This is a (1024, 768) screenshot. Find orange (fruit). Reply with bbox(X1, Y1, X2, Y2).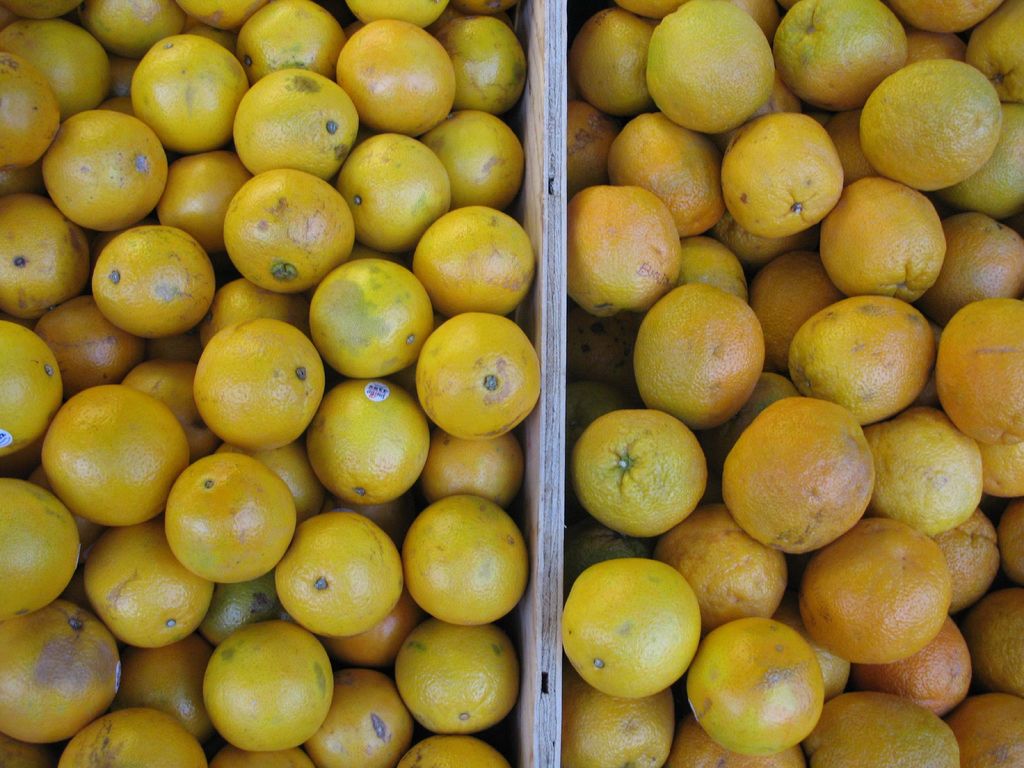
bbox(402, 736, 513, 767).
